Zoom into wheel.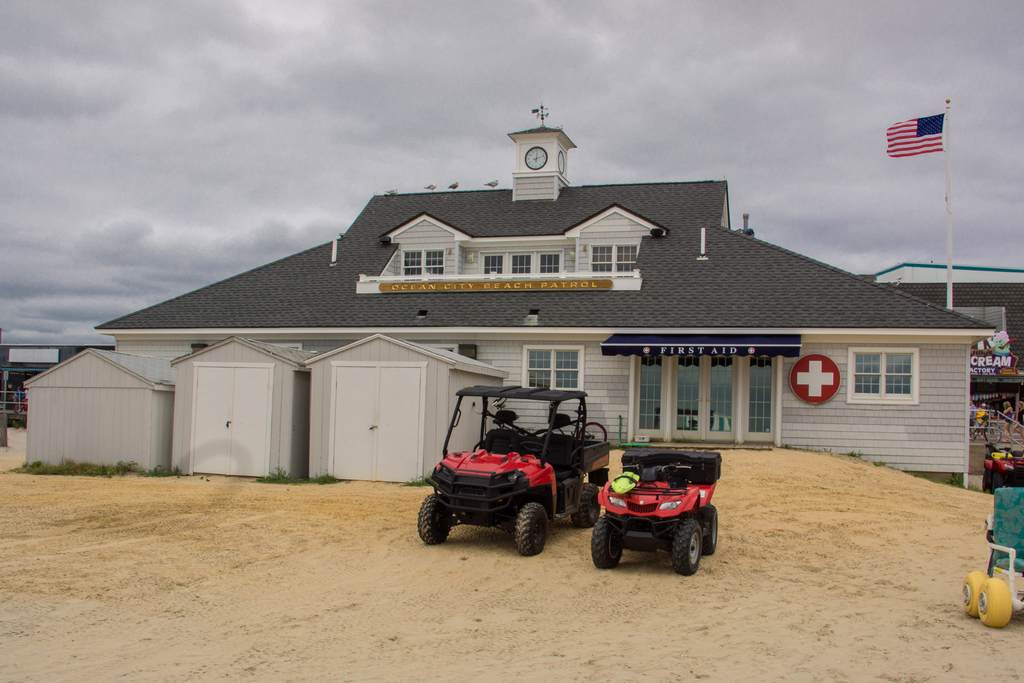
Zoom target: [left=419, top=493, right=447, bottom=544].
